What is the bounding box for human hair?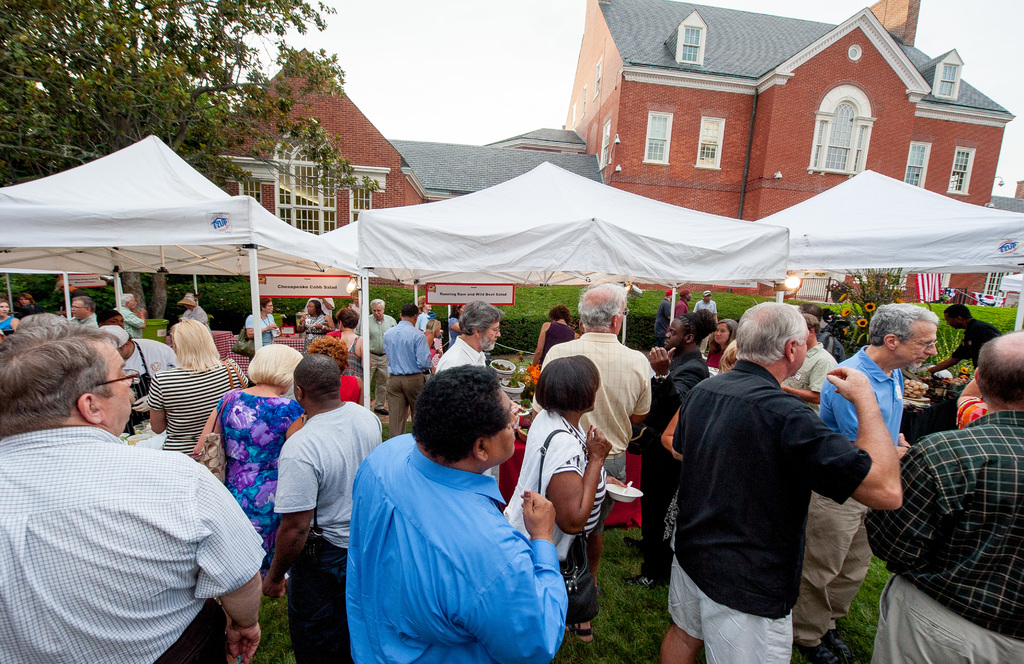
bbox=(17, 292, 34, 308).
